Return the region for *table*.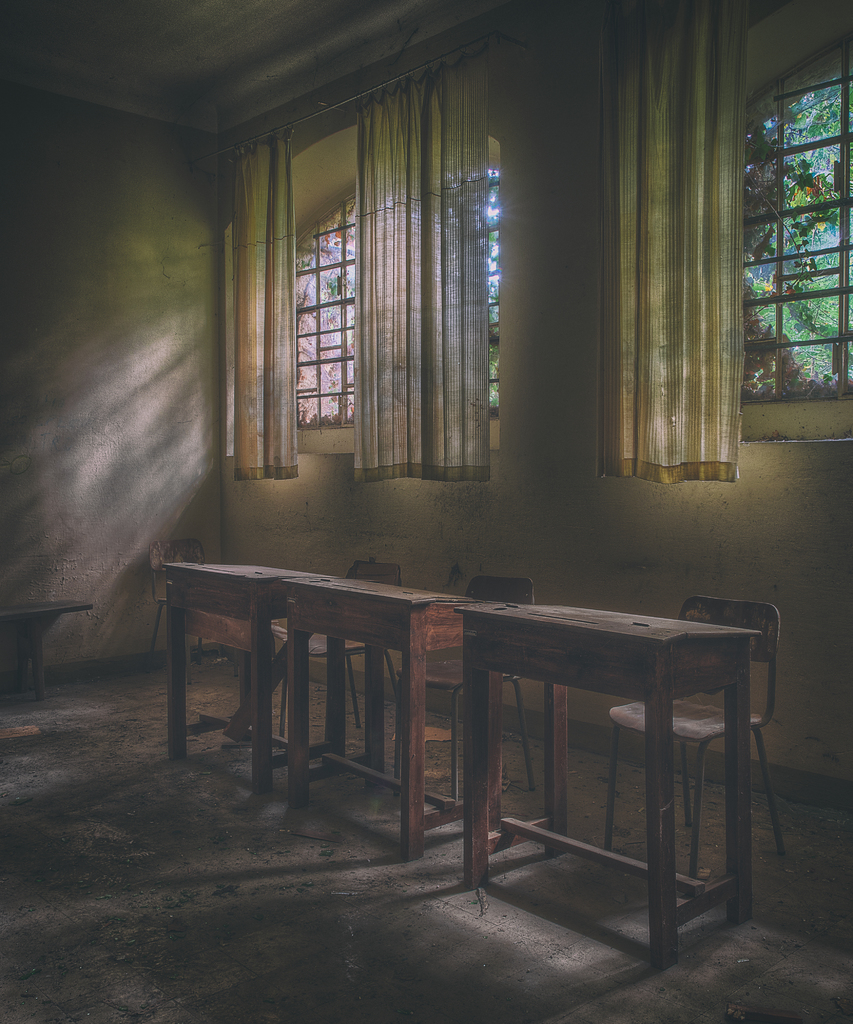
BBox(277, 573, 468, 862).
